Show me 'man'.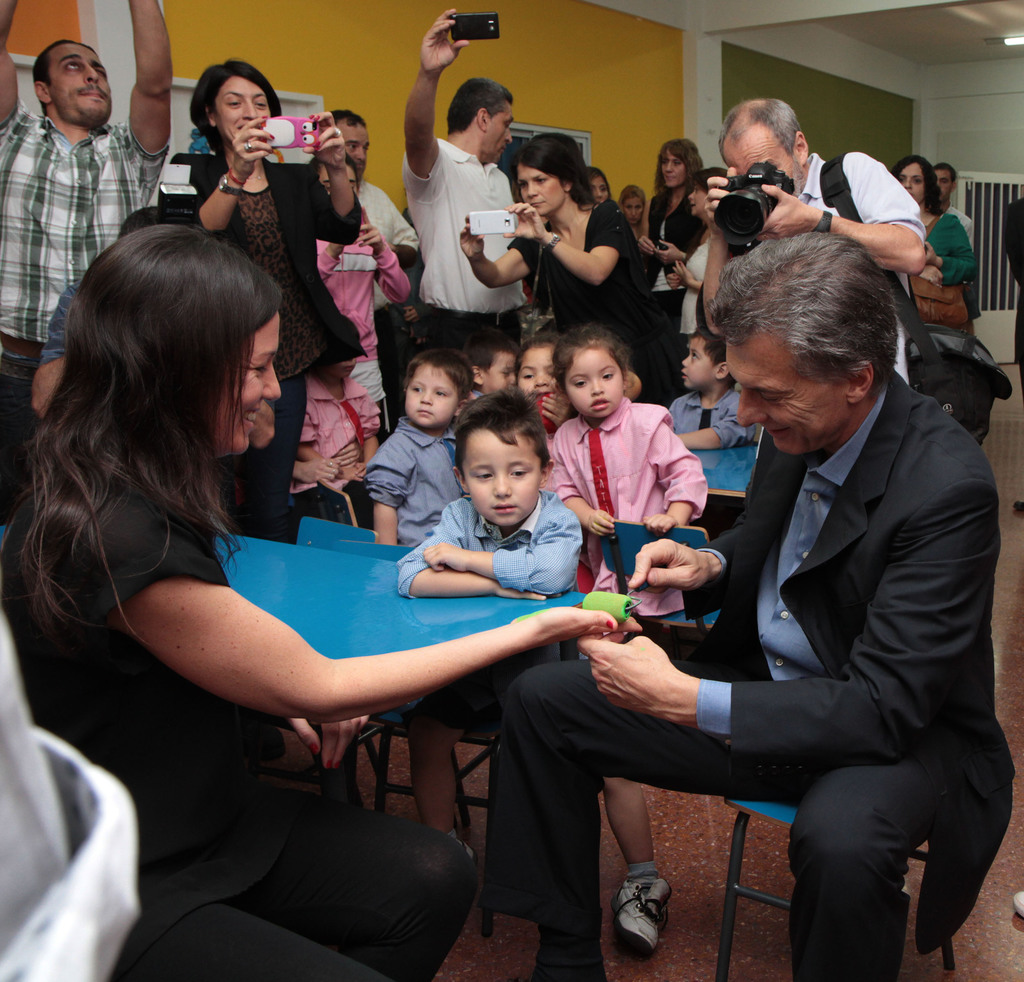
'man' is here: bbox(701, 90, 935, 393).
